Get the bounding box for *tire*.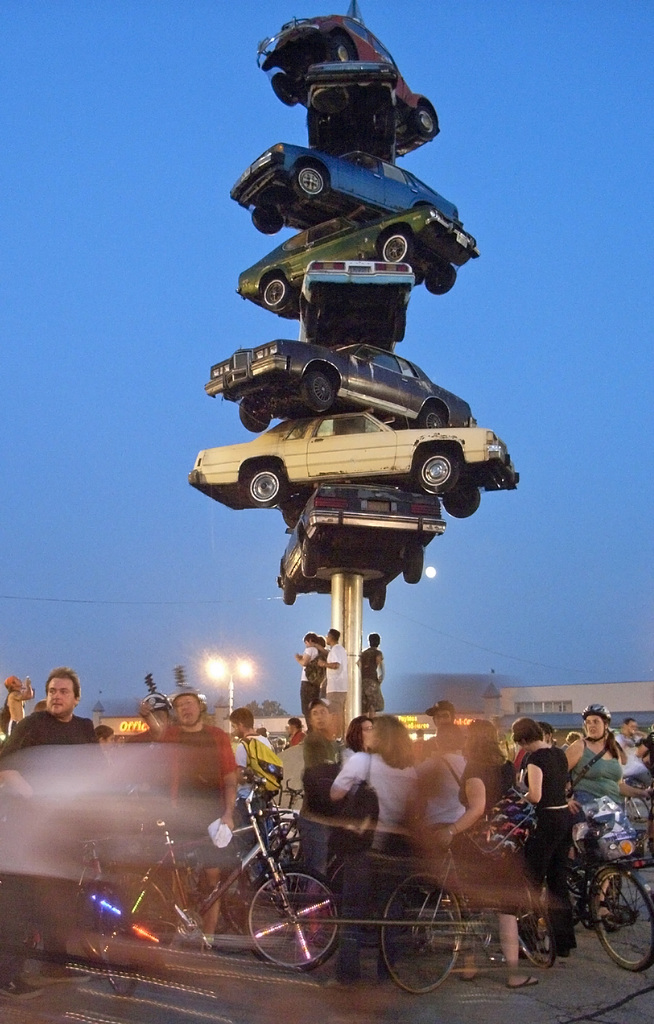
box=[266, 66, 298, 108].
